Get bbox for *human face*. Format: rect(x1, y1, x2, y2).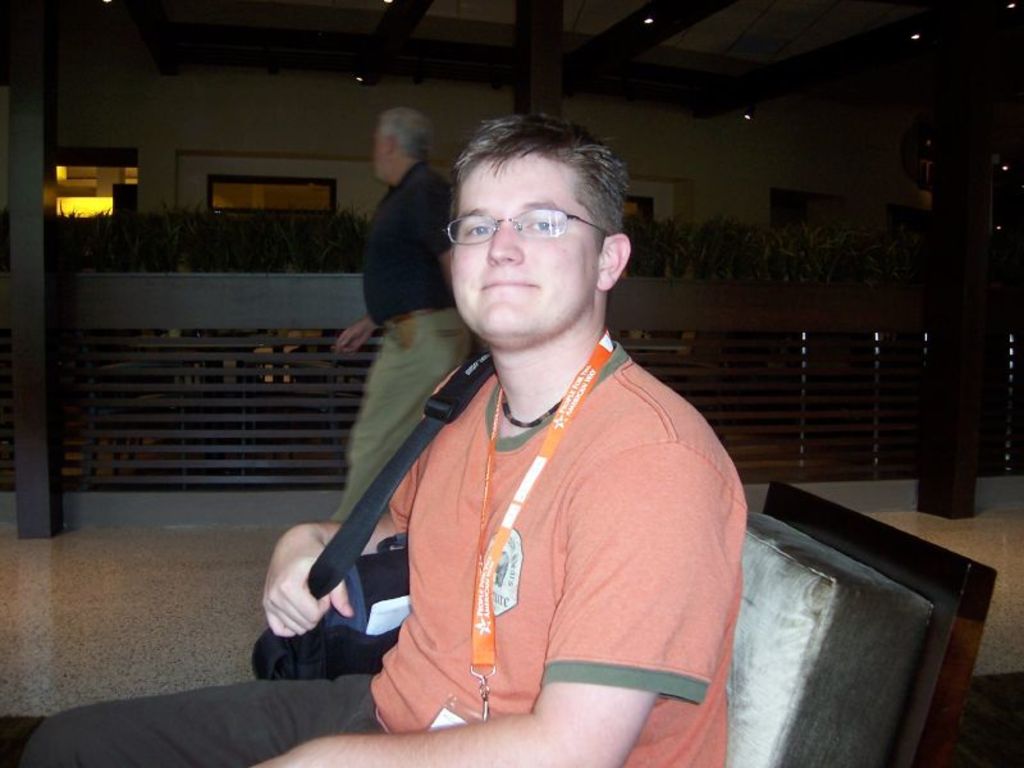
rect(371, 122, 387, 178).
